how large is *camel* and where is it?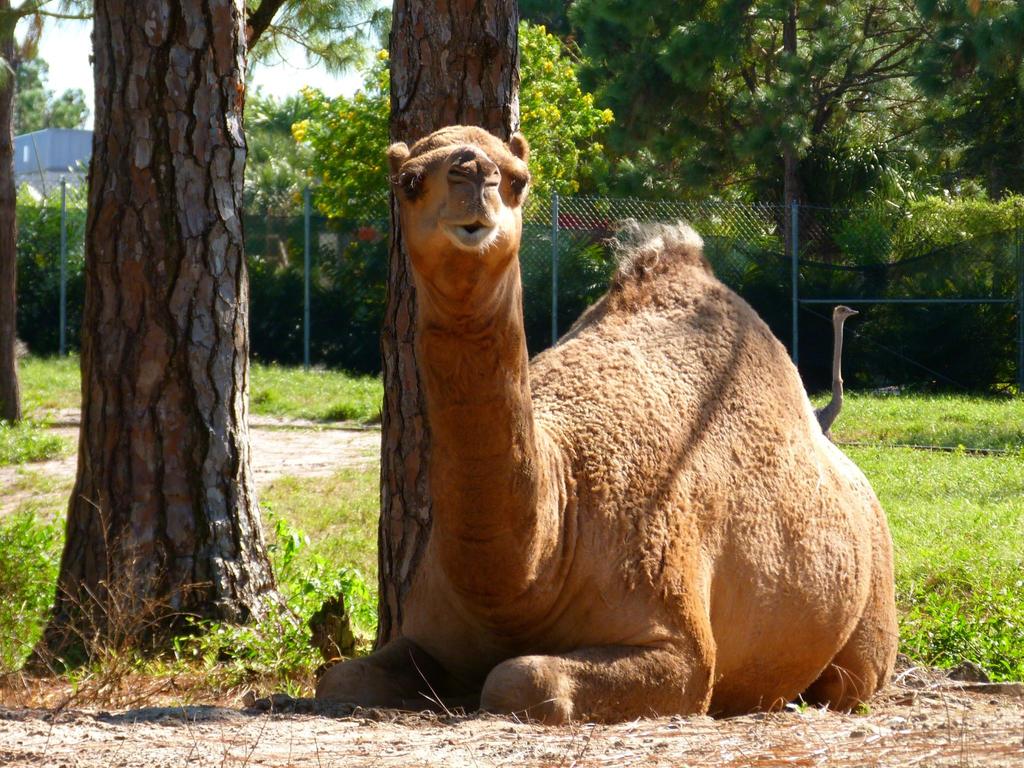
Bounding box: (304,123,893,728).
